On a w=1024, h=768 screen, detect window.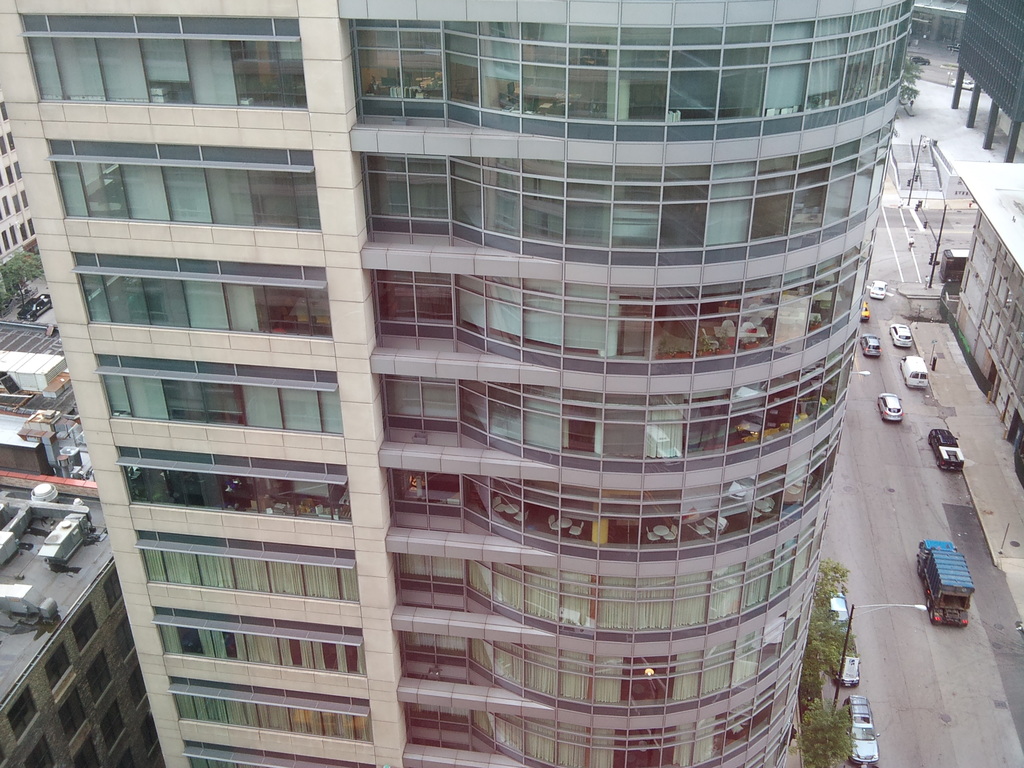
10 193 21 218.
